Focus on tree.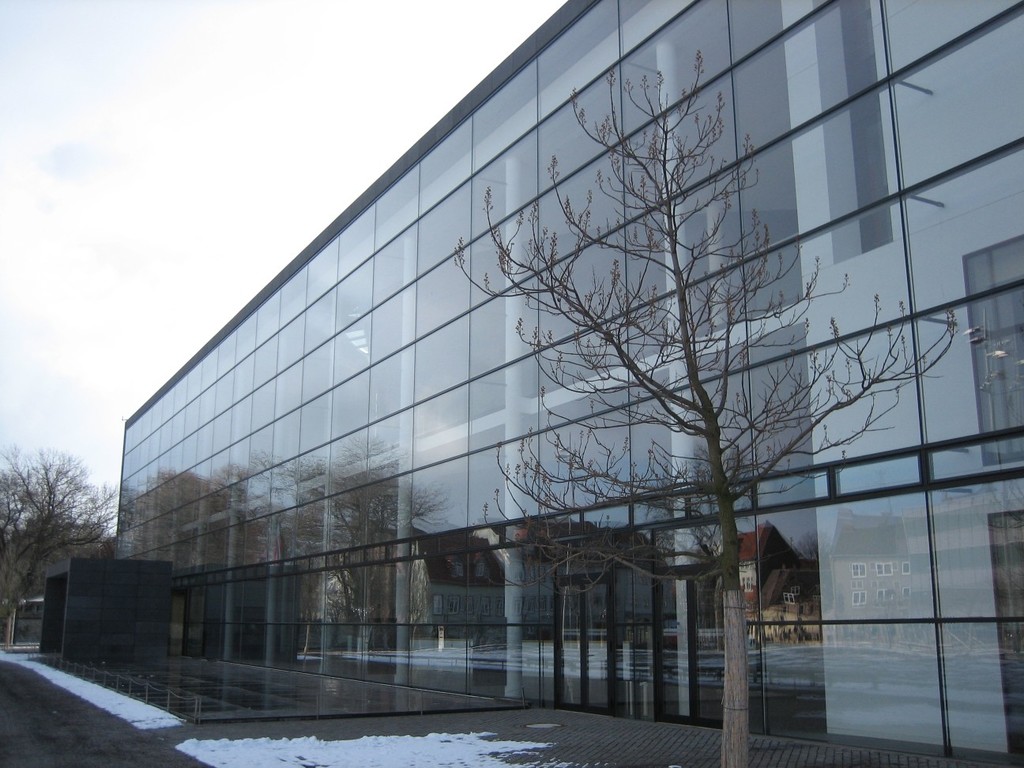
Focused at (0,444,115,626).
